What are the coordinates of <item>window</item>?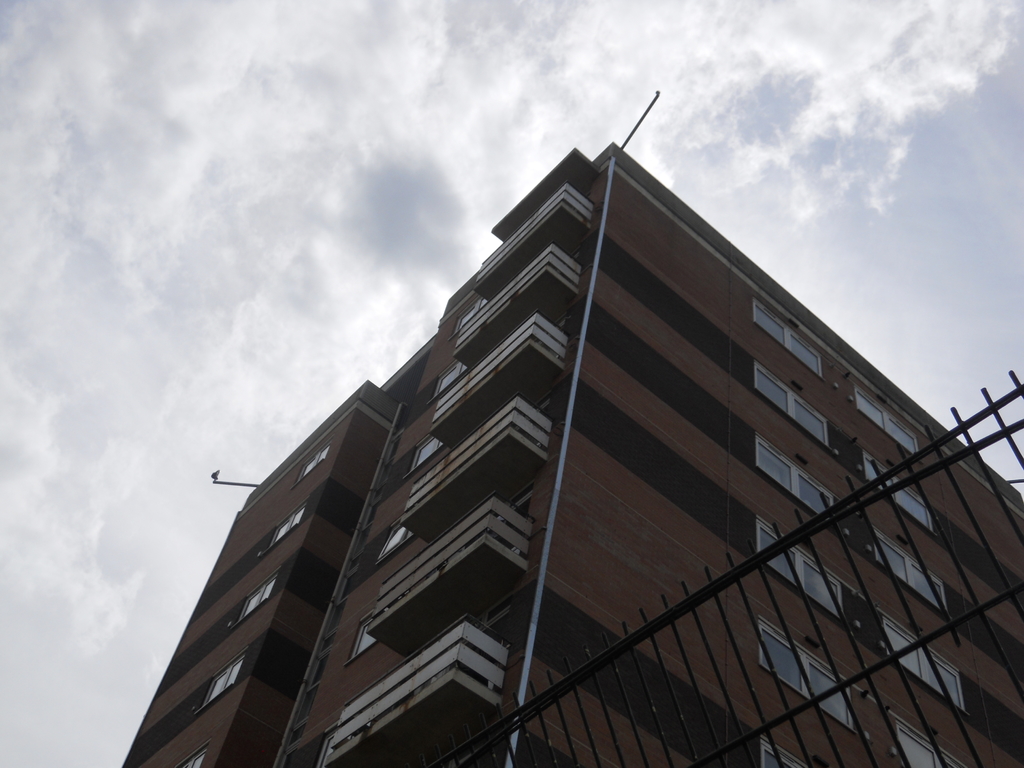
(left=404, top=430, right=454, bottom=477).
